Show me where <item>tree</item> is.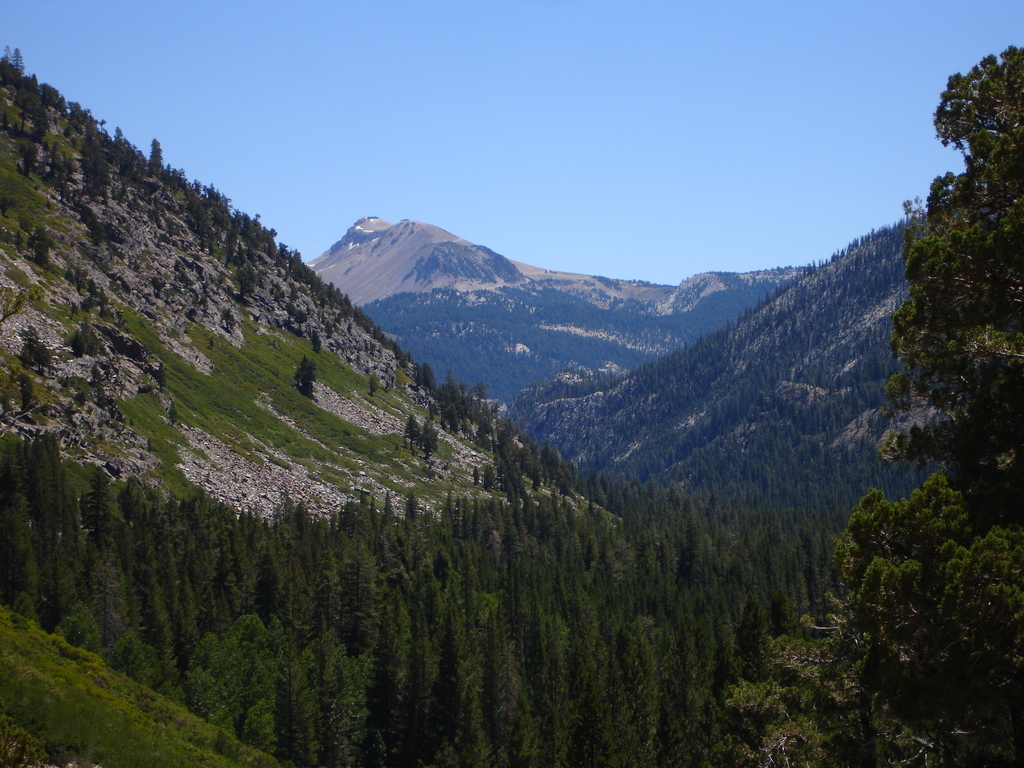
<item>tree</item> is at (left=419, top=426, right=445, bottom=460).
